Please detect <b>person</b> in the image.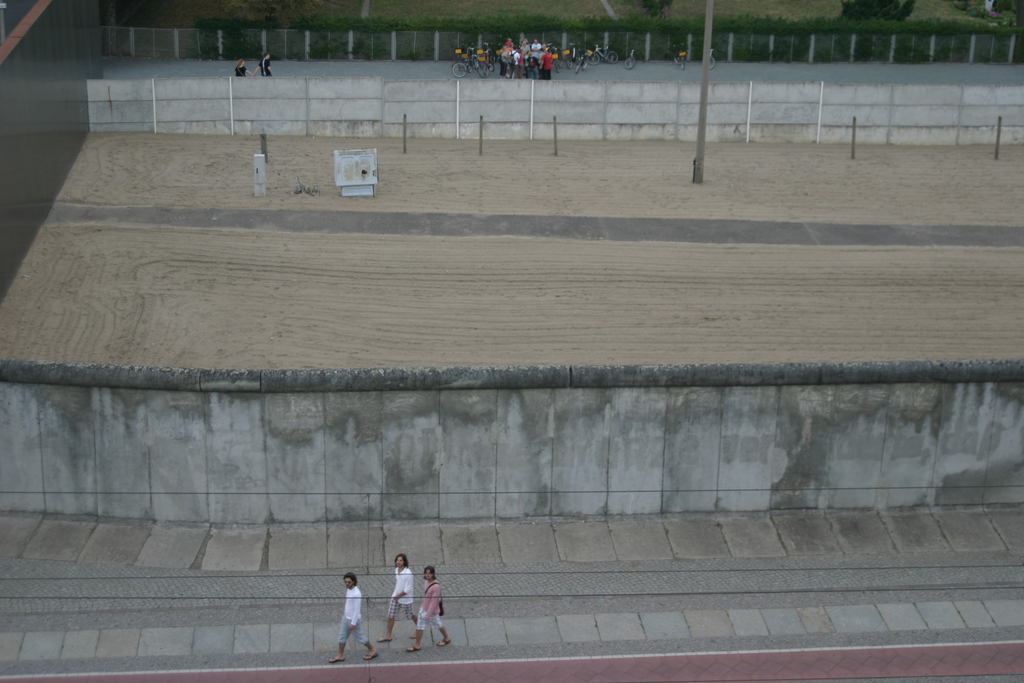
327,572,379,662.
